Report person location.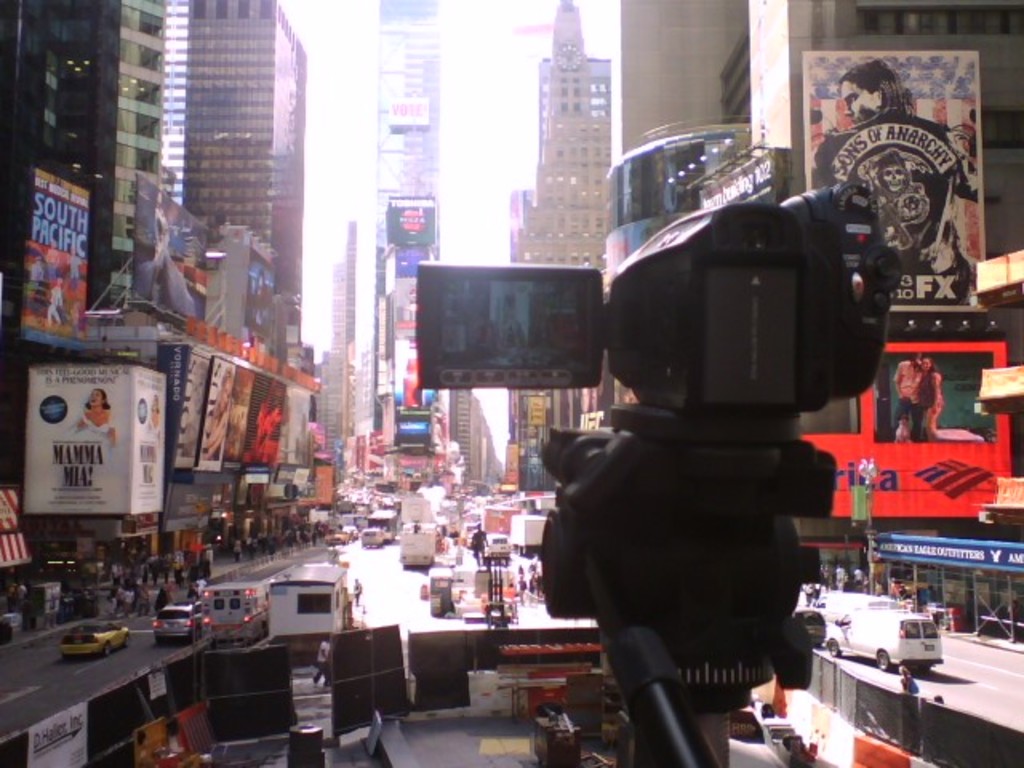
Report: x1=45, y1=272, x2=62, y2=323.
